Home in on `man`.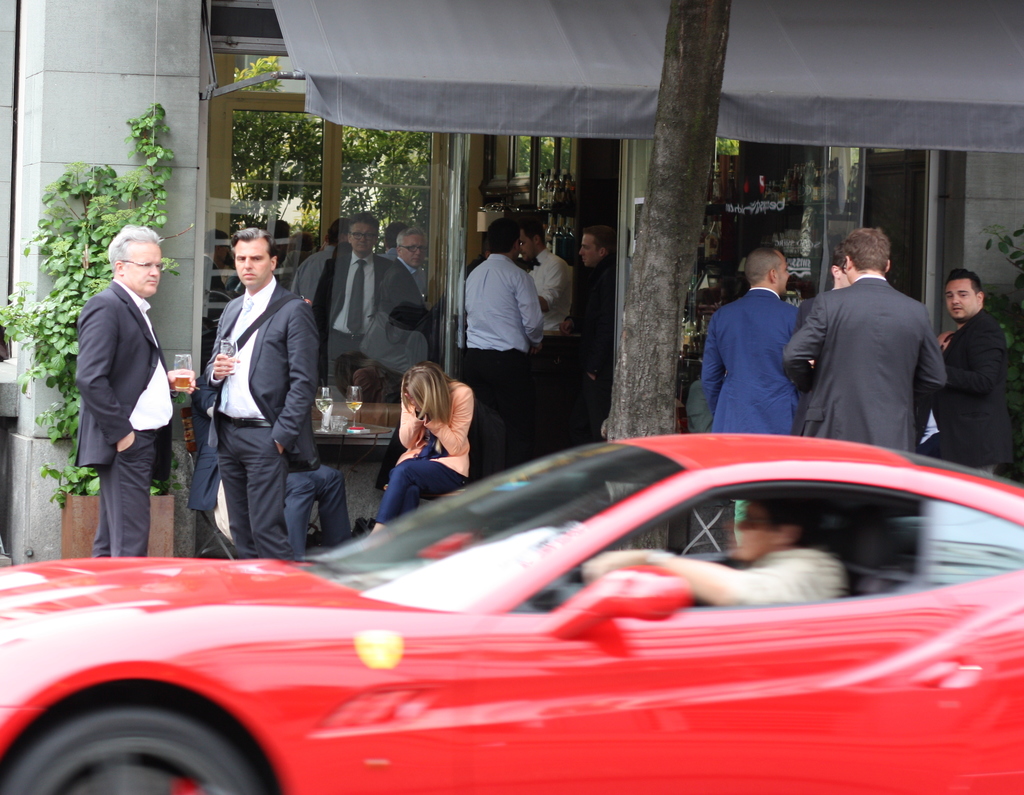
Homed in at [x1=558, y1=227, x2=618, y2=441].
